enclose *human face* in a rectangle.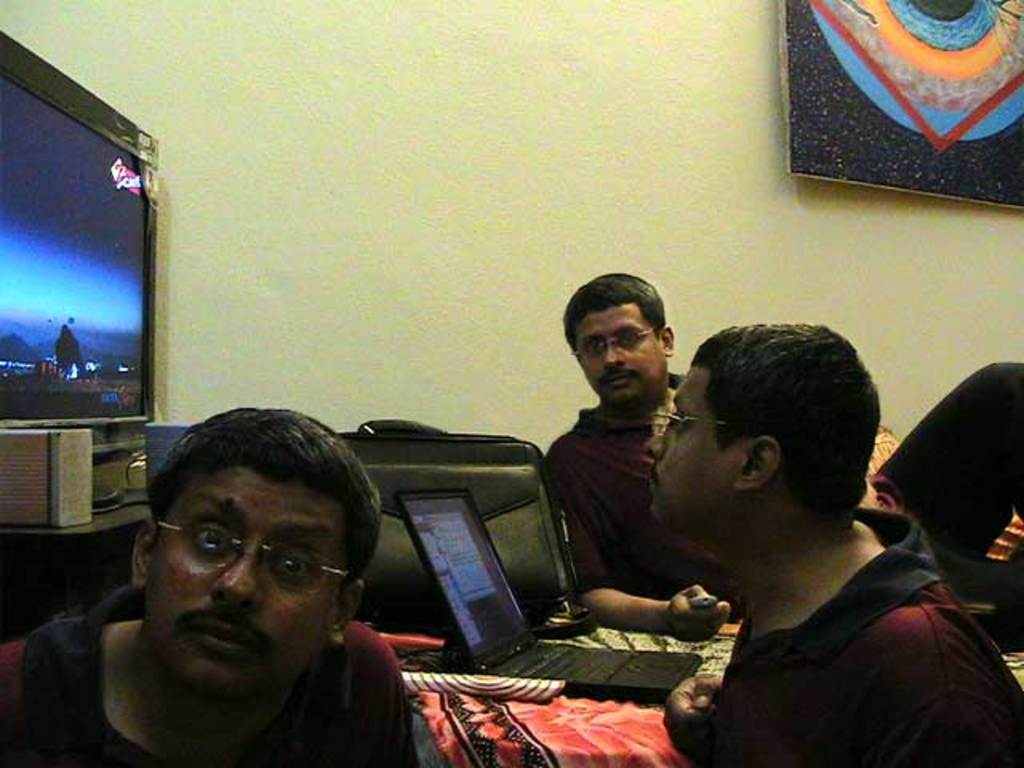
crop(144, 462, 336, 701).
